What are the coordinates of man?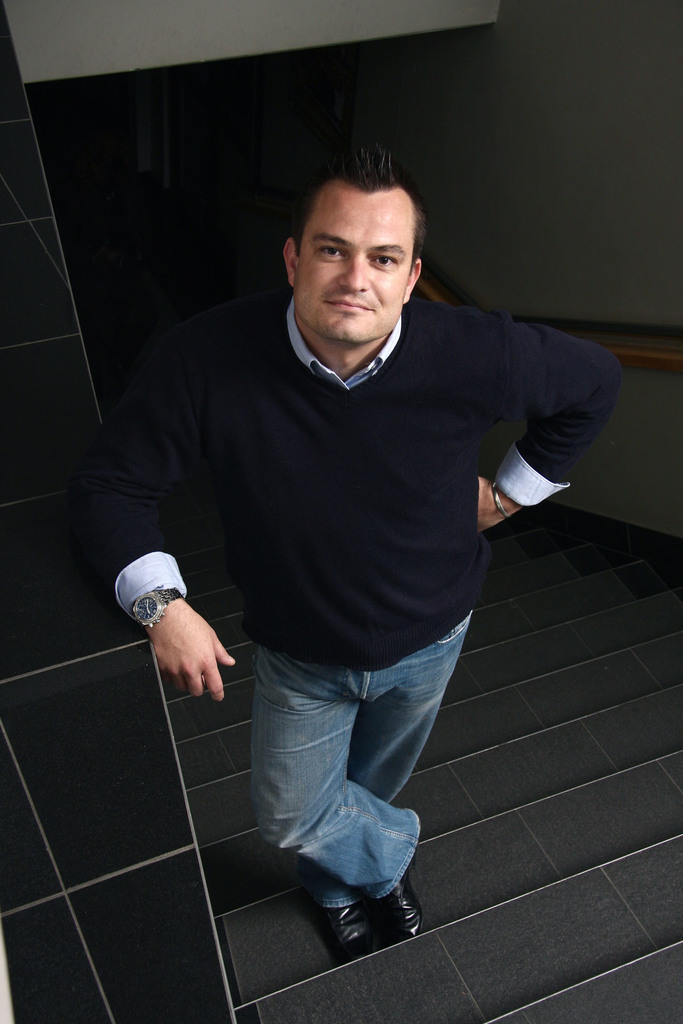
x1=83 y1=152 x2=612 y2=921.
